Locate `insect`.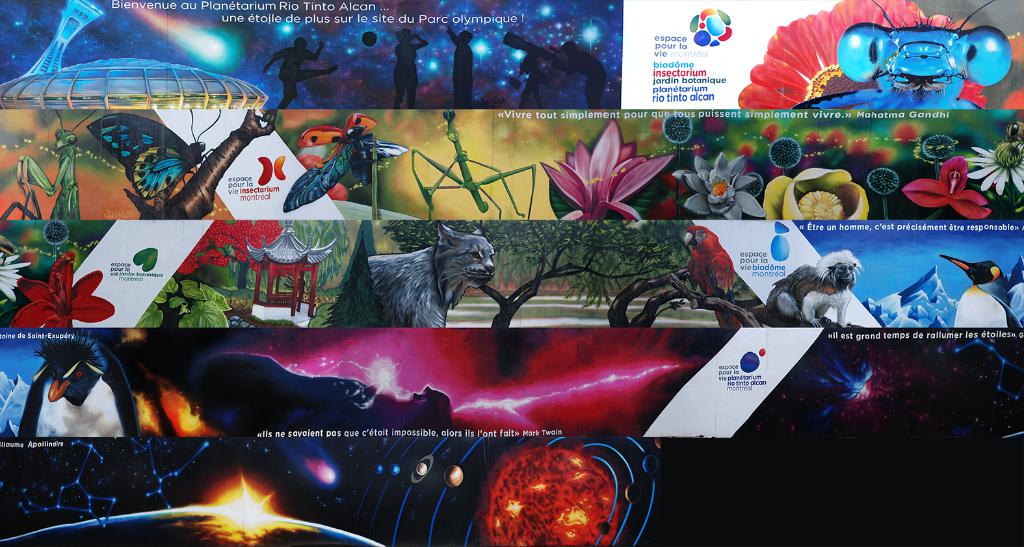
Bounding box: box=[796, 0, 1009, 112].
